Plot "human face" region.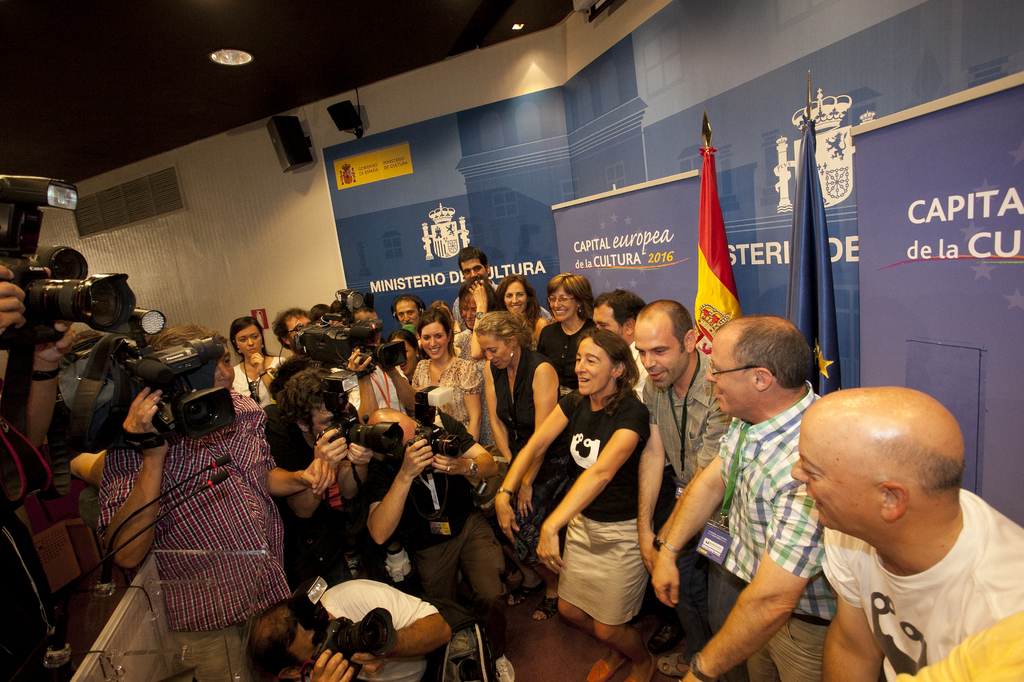
Plotted at {"left": 461, "top": 258, "right": 486, "bottom": 277}.
